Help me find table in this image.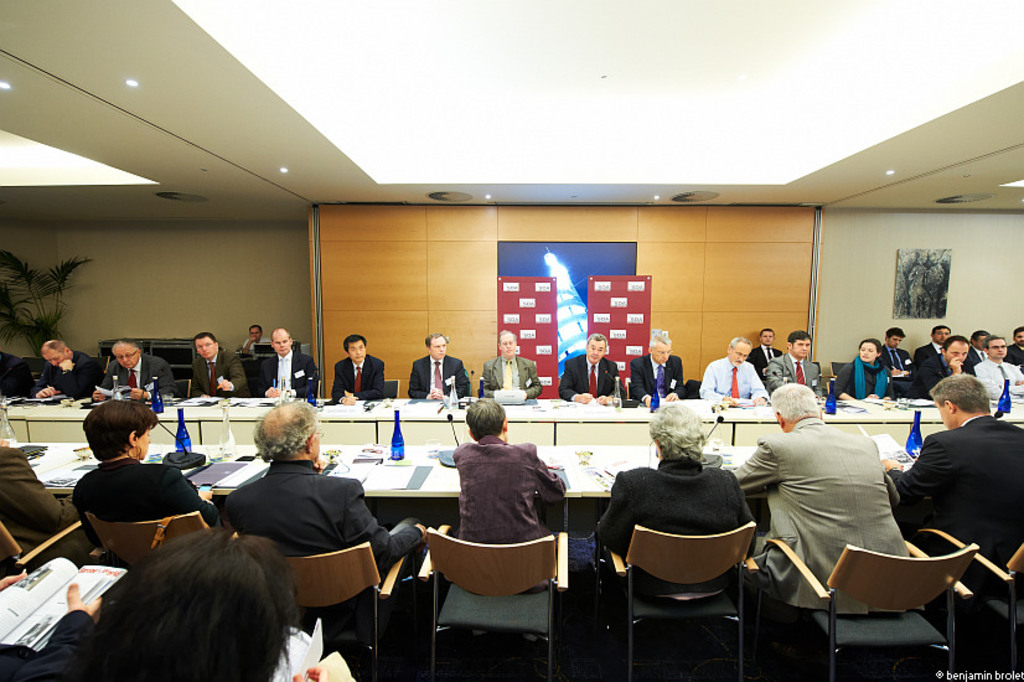
Found it: 0 391 1023 453.
